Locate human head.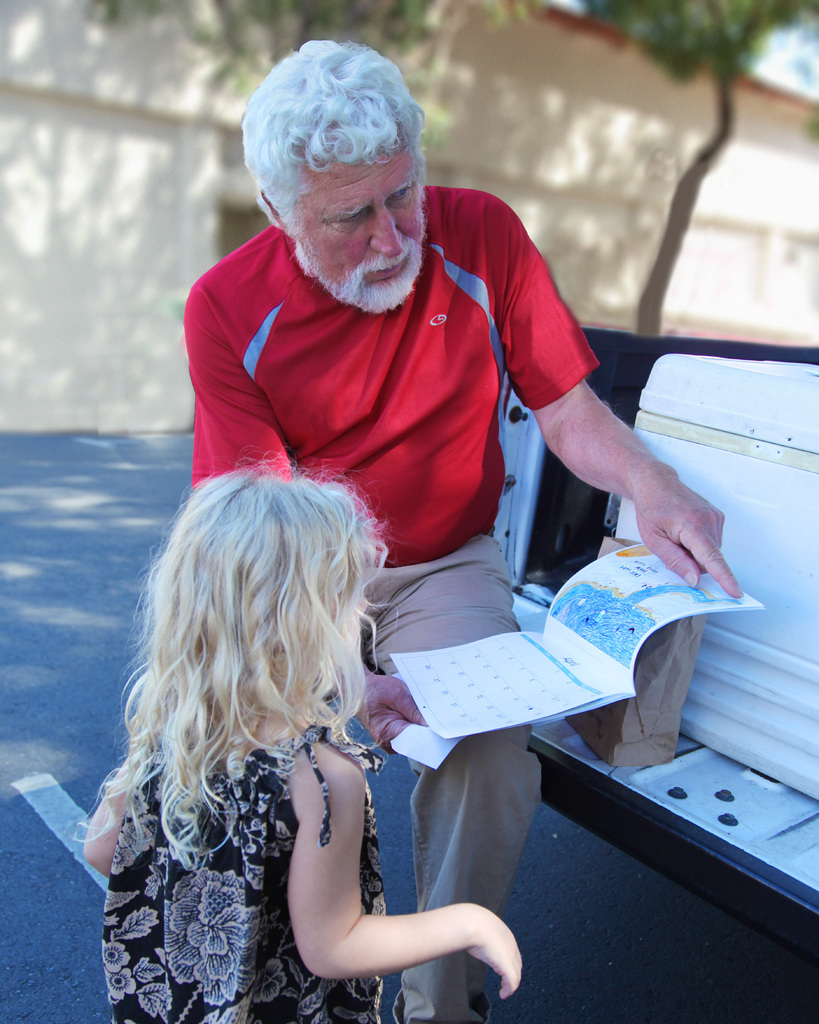
Bounding box: bbox=[237, 43, 429, 310].
